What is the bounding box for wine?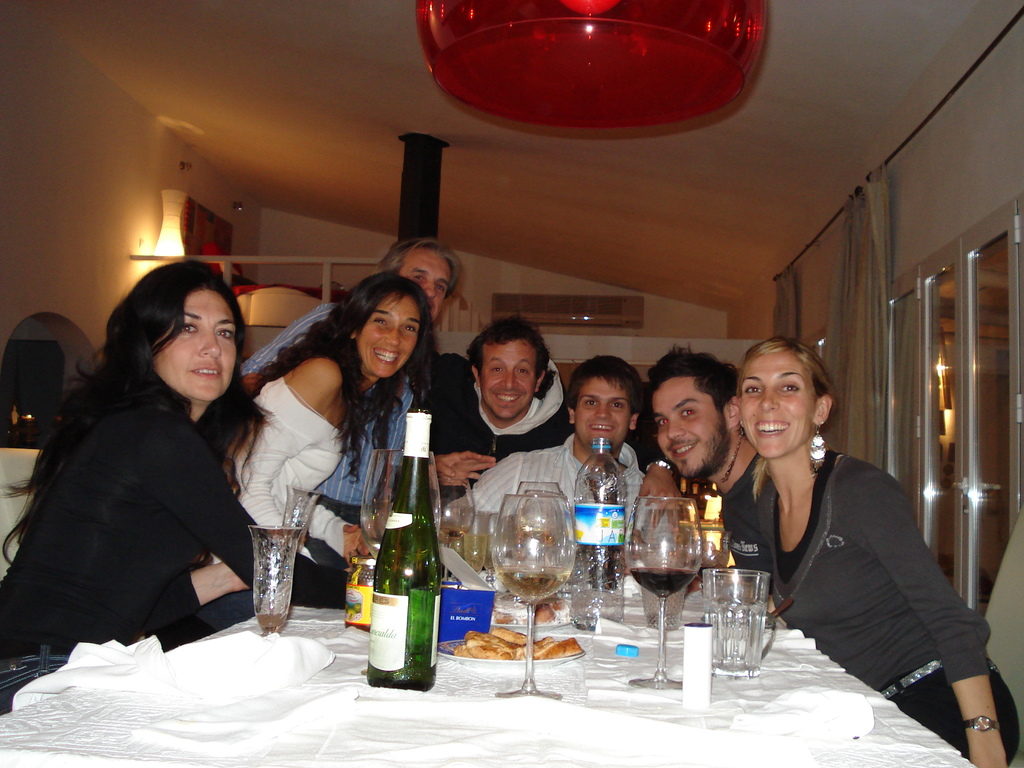
(436,526,469,546).
